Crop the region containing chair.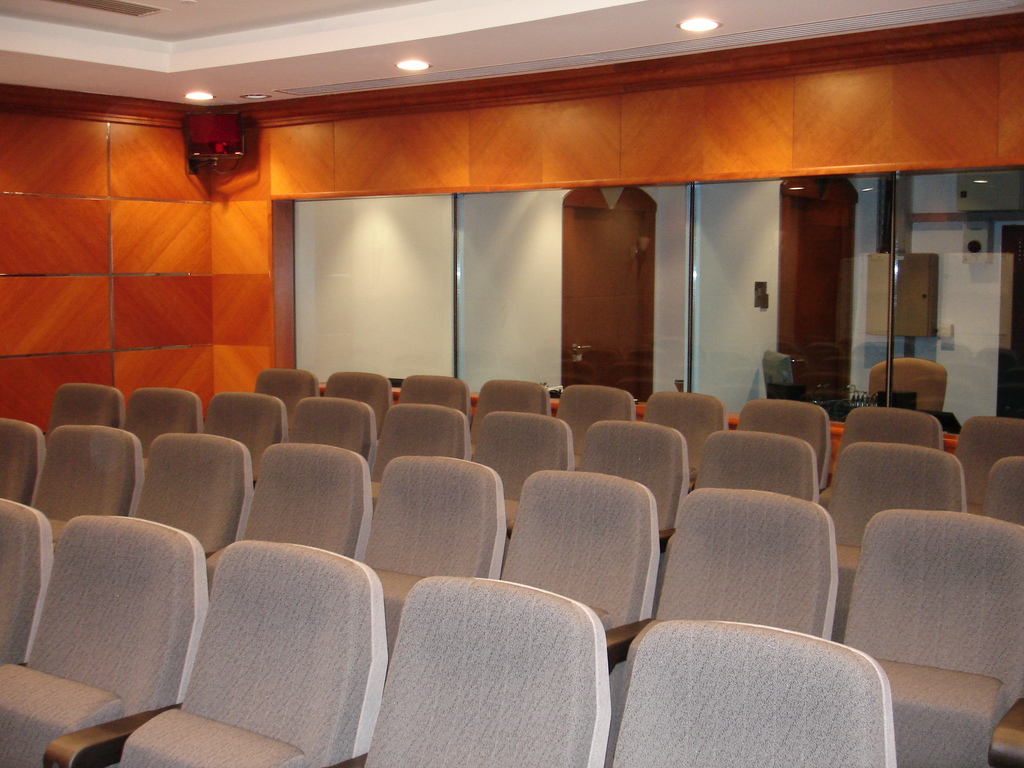
Crop region: bbox=[837, 408, 945, 446].
